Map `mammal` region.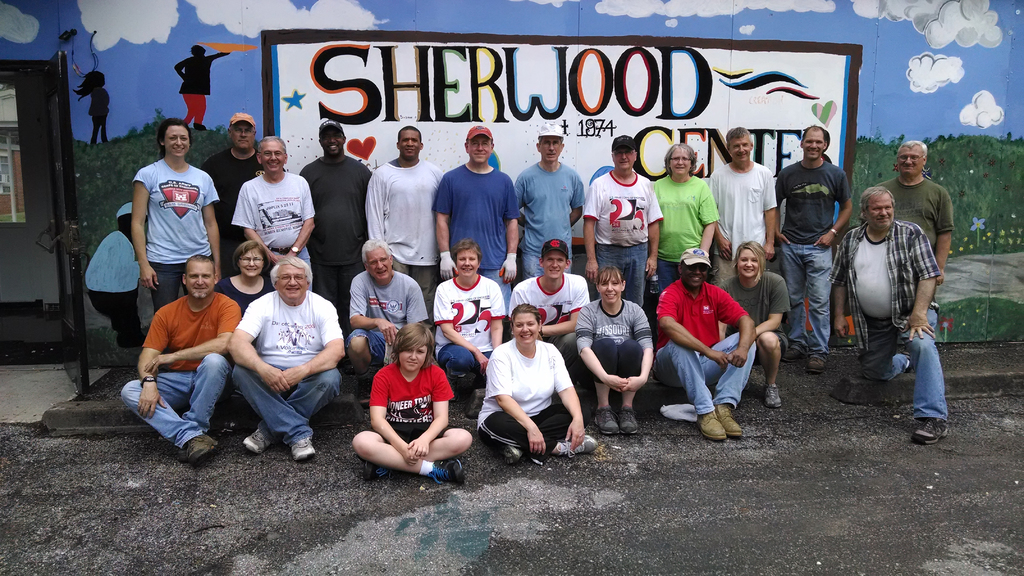
Mapped to <box>767,129,855,372</box>.
